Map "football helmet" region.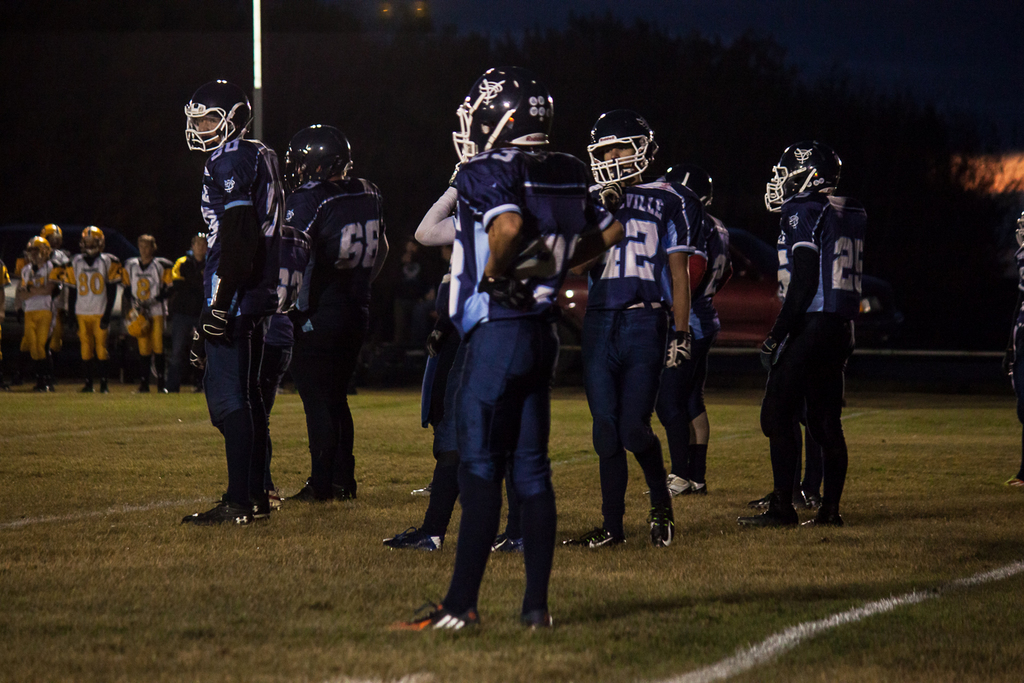
Mapped to 762 139 844 215.
